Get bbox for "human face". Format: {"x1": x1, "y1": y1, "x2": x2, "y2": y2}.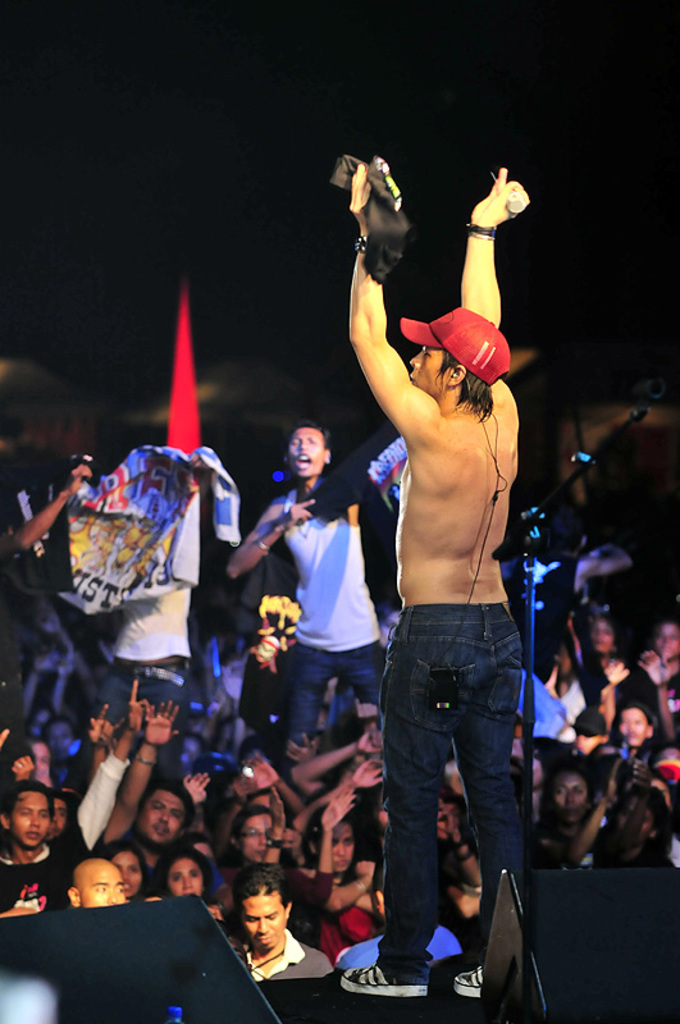
{"x1": 169, "y1": 856, "x2": 205, "y2": 891}.
